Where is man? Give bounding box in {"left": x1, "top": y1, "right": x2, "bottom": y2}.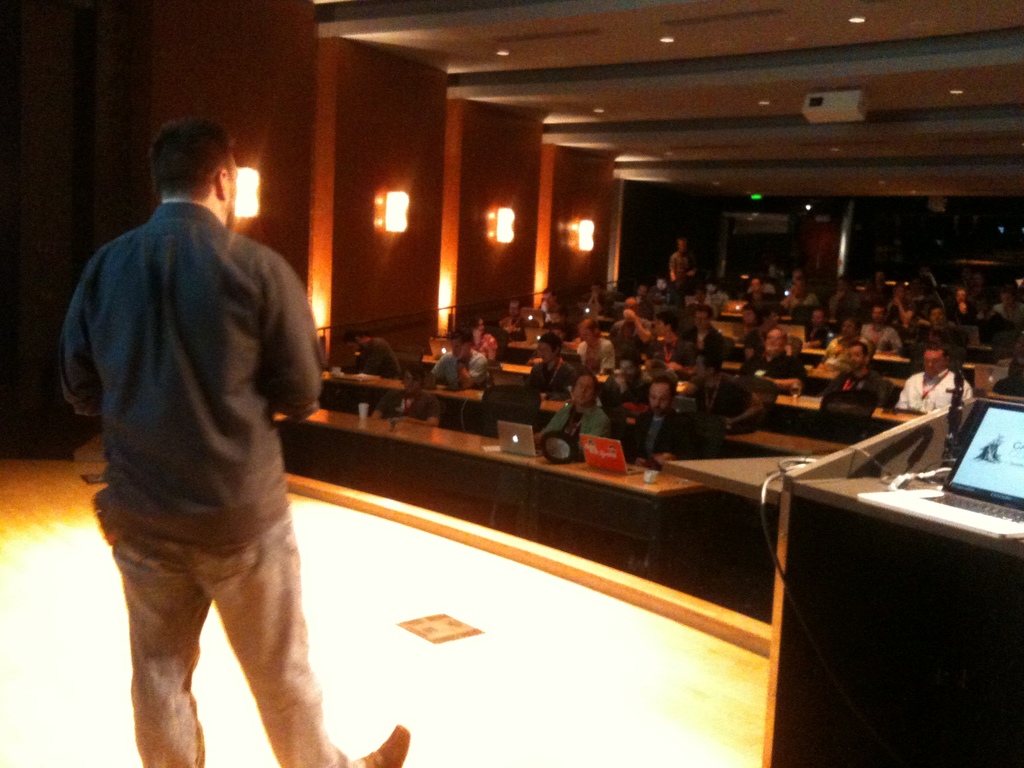
{"left": 721, "top": 345, "right": 767, "bottom": 449}.
